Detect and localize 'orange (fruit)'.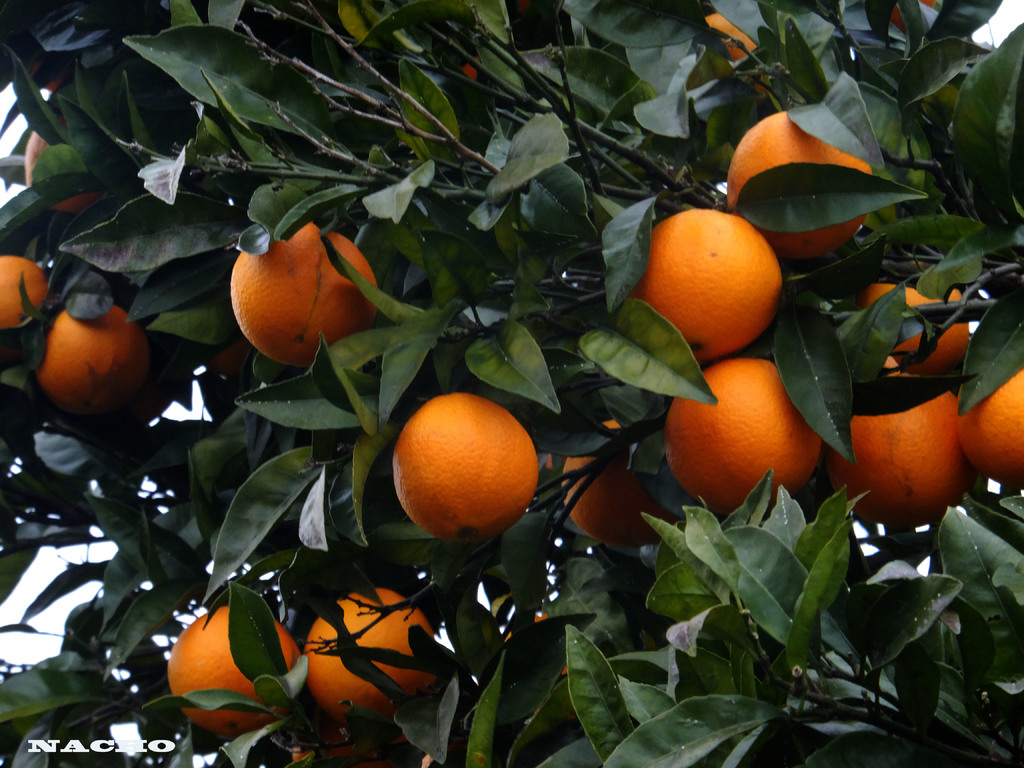
Localized at Rect(975, 378, 1023, 488).
